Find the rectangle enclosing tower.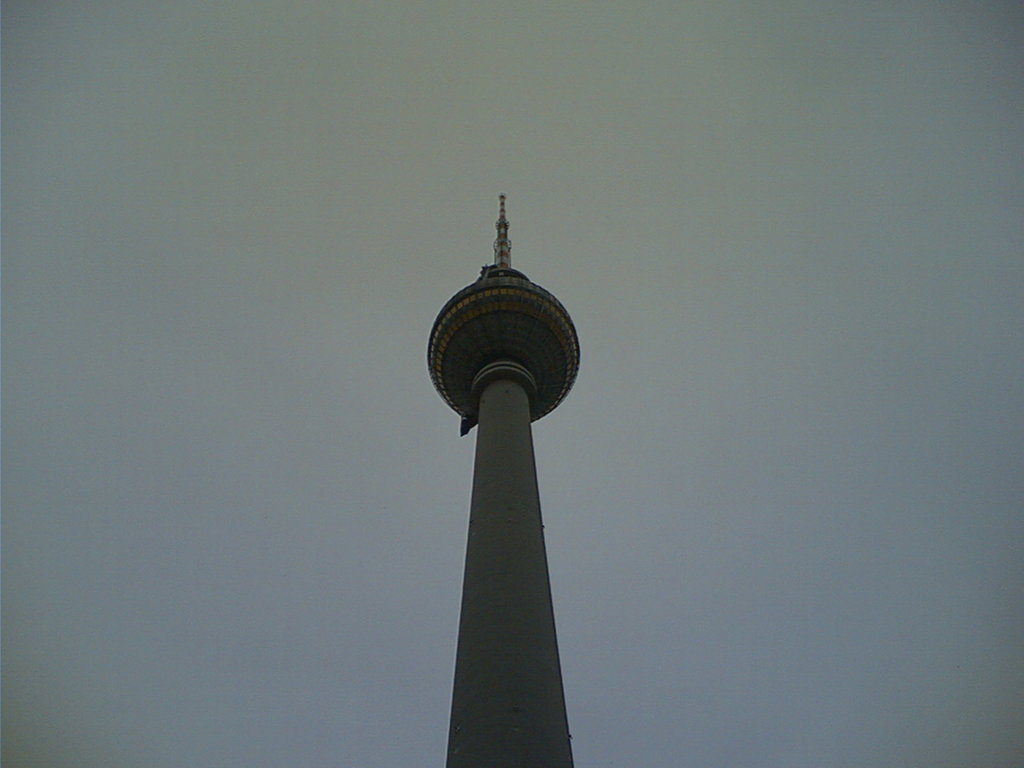
rect(424, 195, 578, 762).
